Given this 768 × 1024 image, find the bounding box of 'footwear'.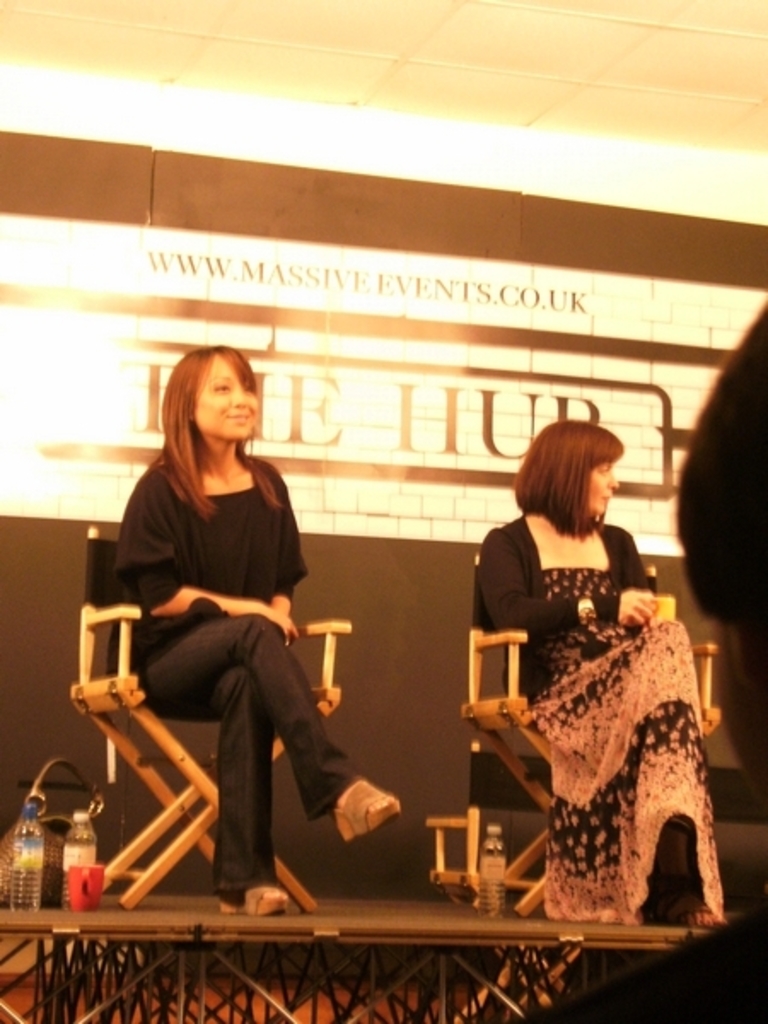
[222, 881, 285, 920].
